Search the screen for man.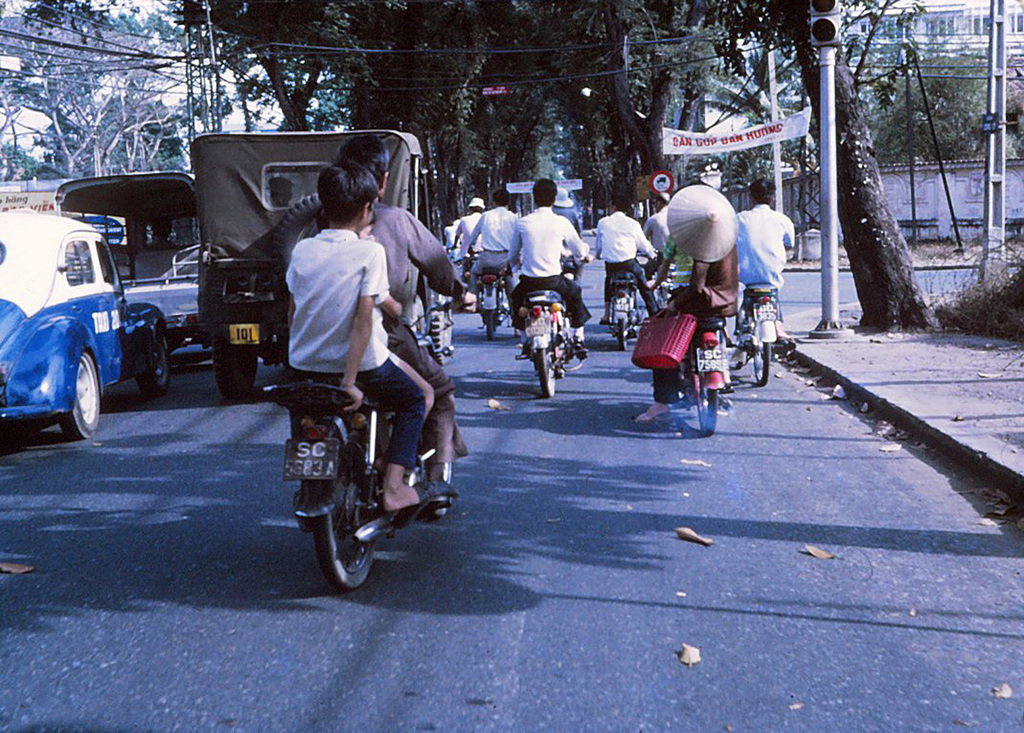
Found at rect(510, 177, 594, 365).
